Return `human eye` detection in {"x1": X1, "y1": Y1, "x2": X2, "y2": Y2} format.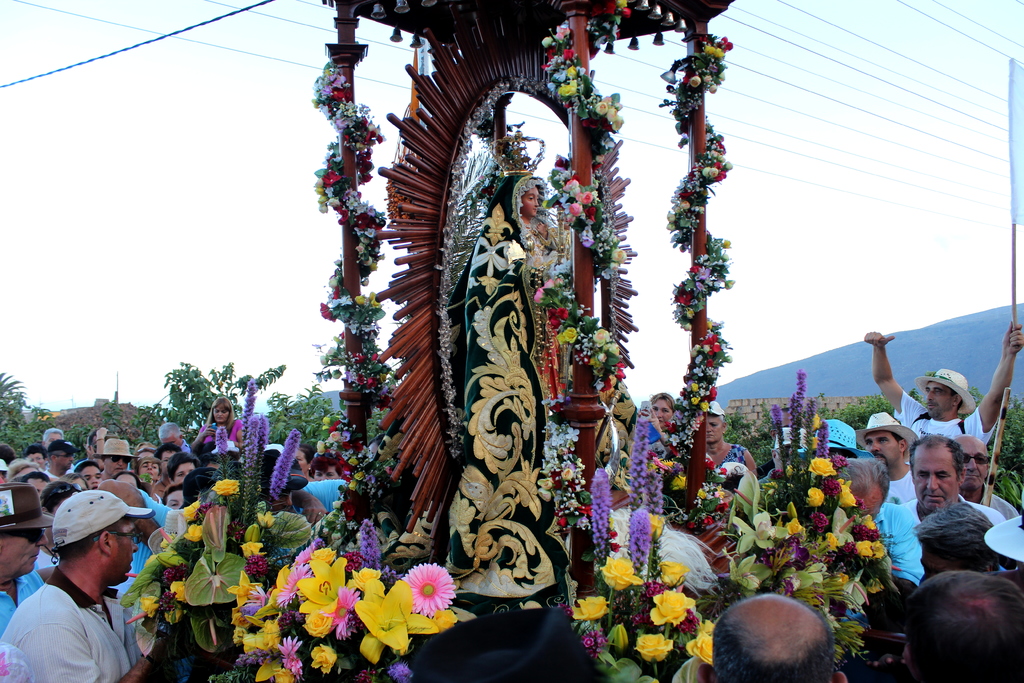
{"x1": 711, "y1": 422, "x2": 717, "y2": 426}.
